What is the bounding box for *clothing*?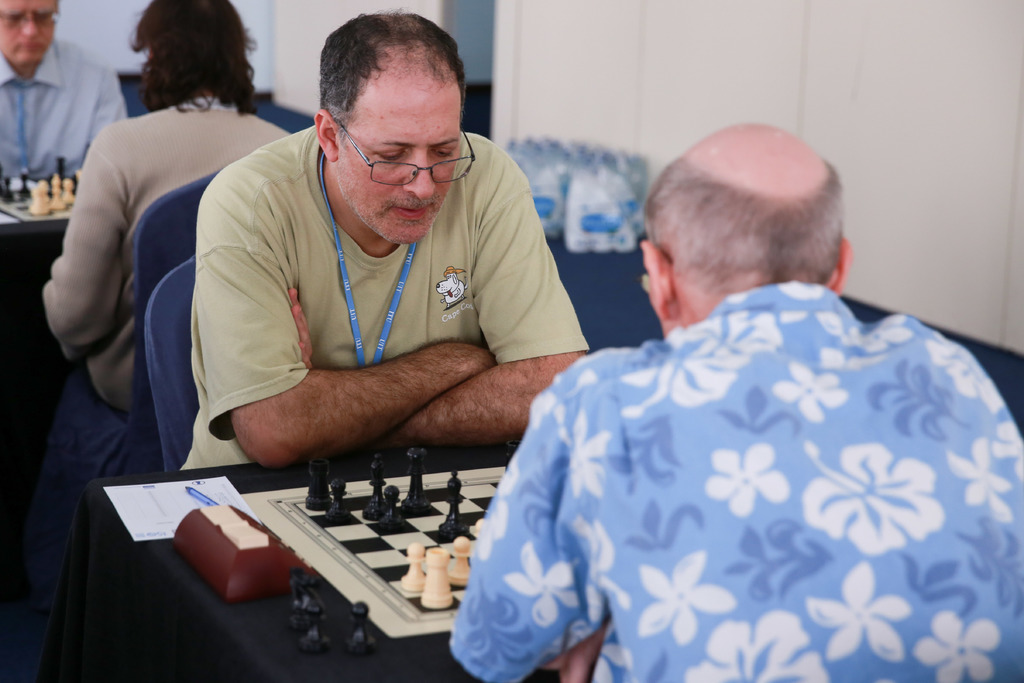
detection(173, 115, 586, 488).
